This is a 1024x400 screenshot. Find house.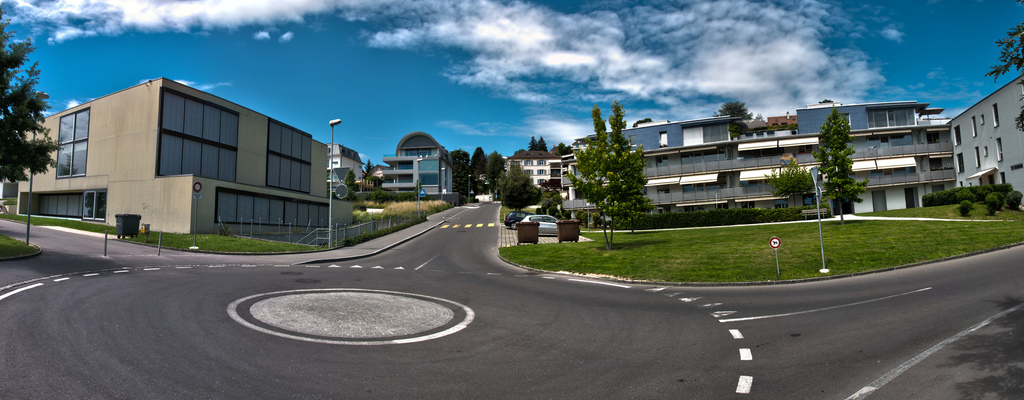
Bounding box: bbox(368, 116, 452, 196).
